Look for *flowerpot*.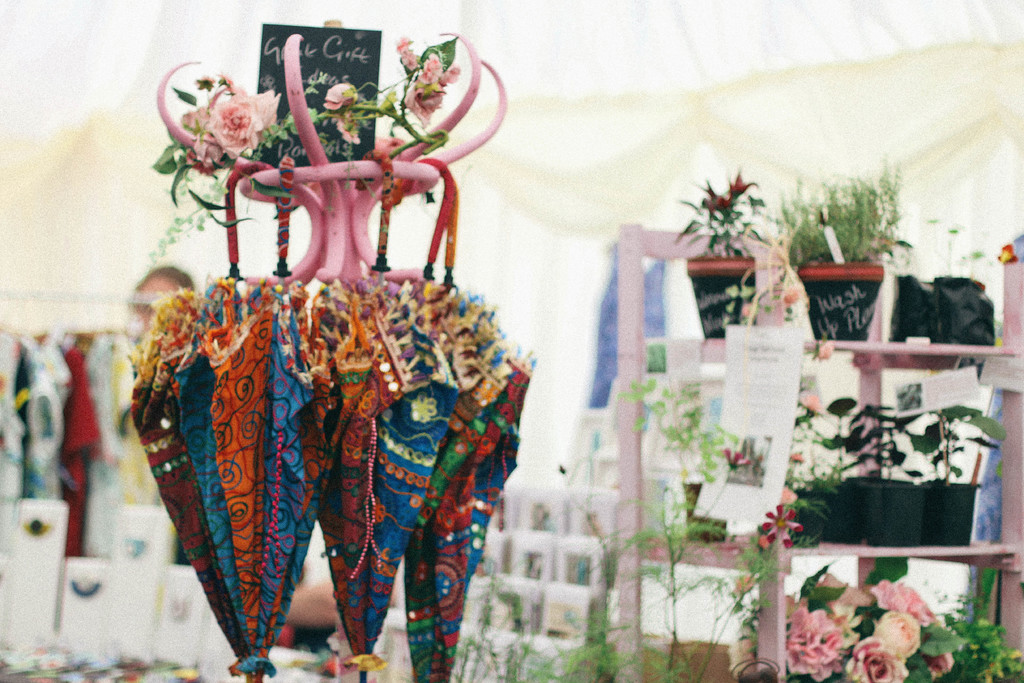
Found: detection(929, 480, 979, 546).
